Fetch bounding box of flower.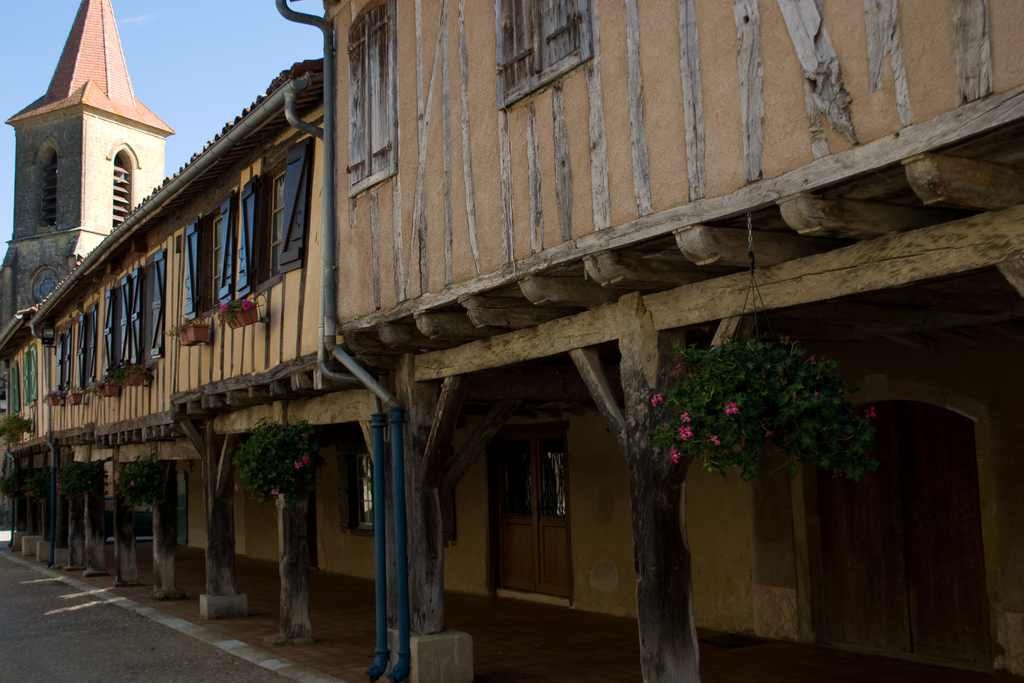
Bbox: bbox(671, 363, 688, 377).
